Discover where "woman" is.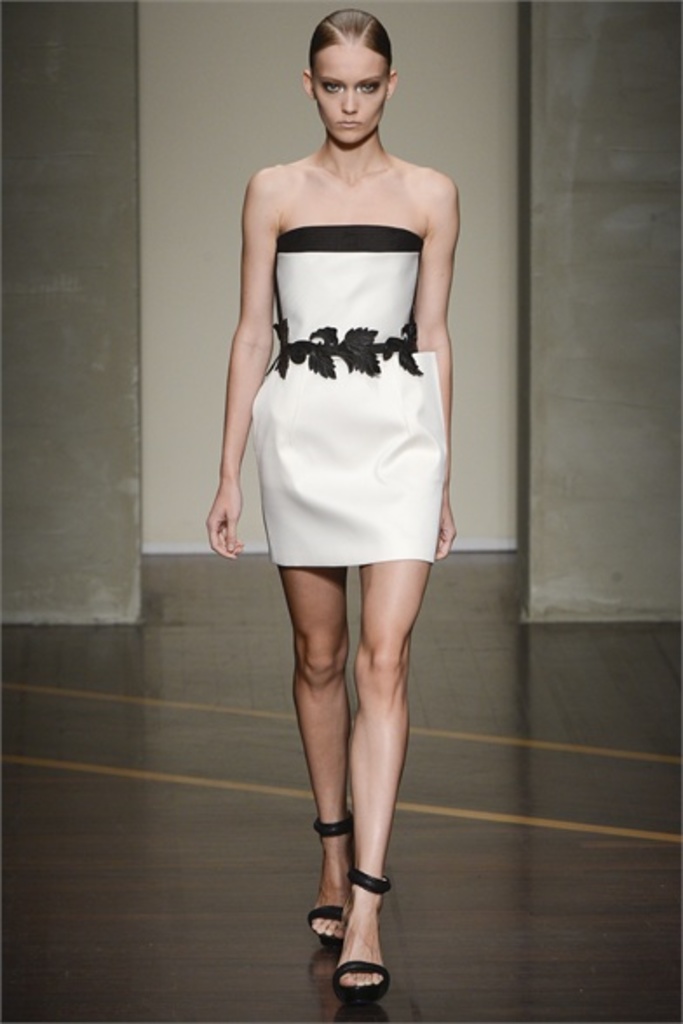
Discovered at Rect(202, 31, 463, 925).
